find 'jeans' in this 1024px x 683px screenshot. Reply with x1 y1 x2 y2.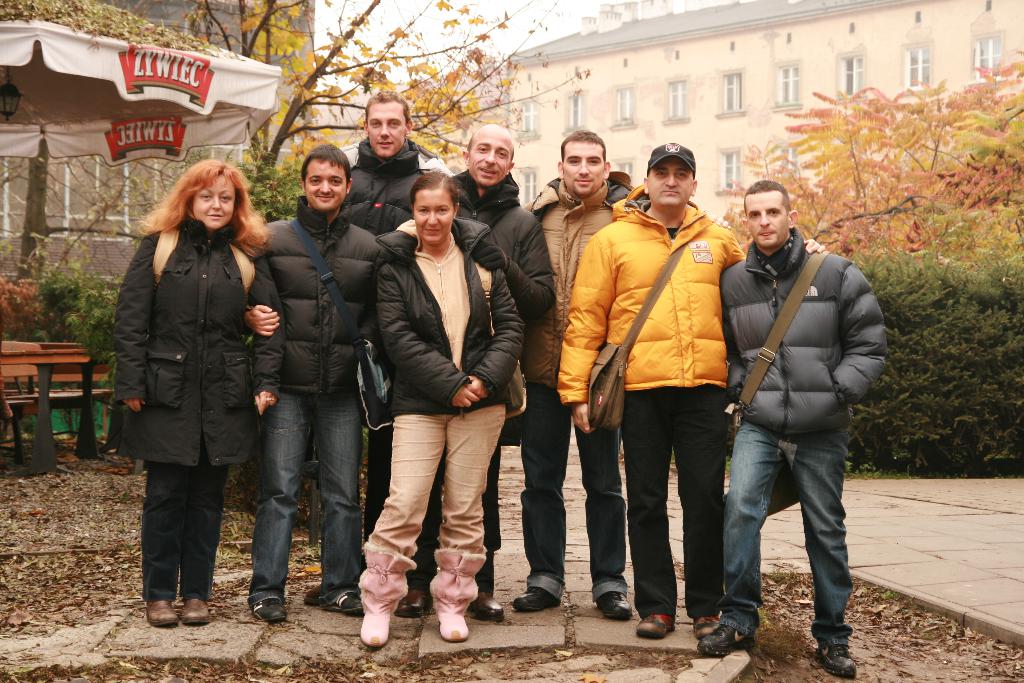
716 416 868 652.
